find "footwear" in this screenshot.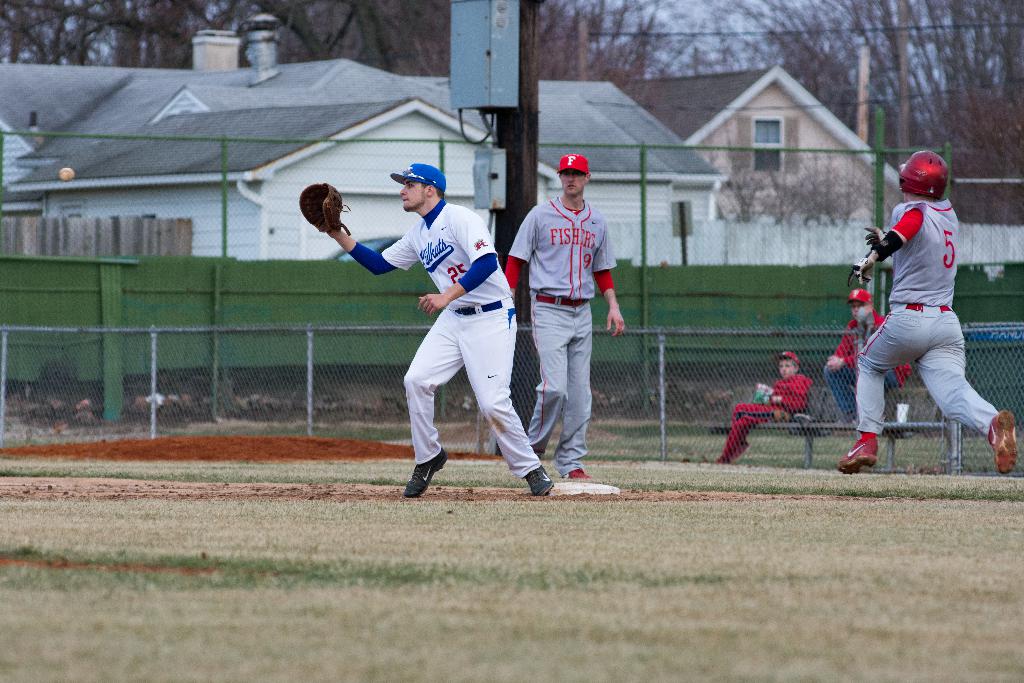
The bounding box for "footwear" is x1=398 y1=444 x2=464 y2=499.
